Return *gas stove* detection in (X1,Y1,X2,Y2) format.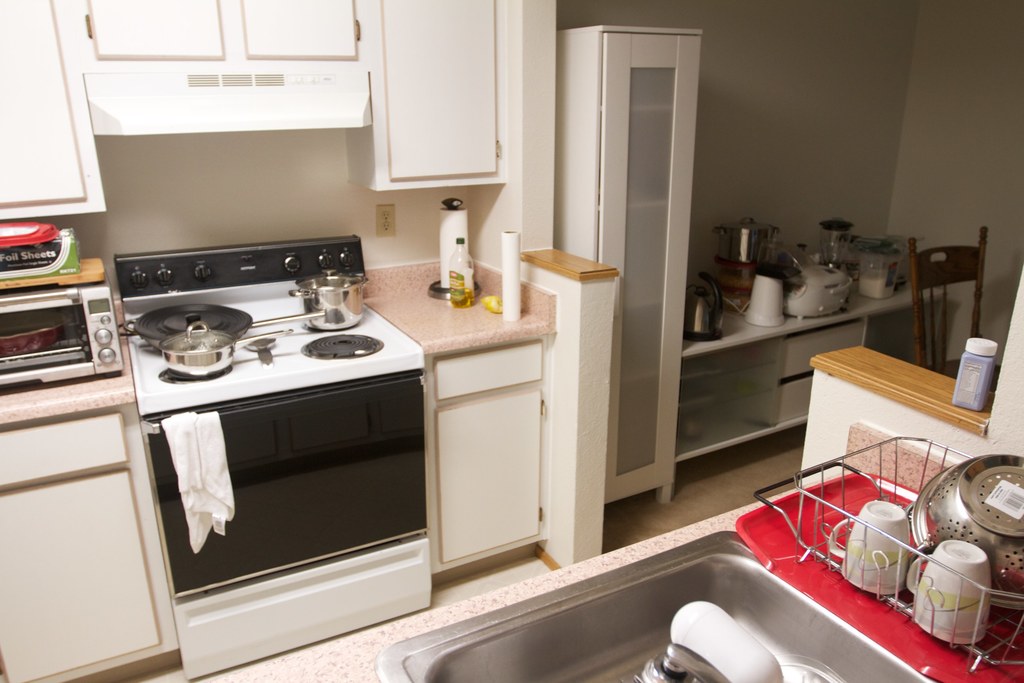
(128,305,422,399).
